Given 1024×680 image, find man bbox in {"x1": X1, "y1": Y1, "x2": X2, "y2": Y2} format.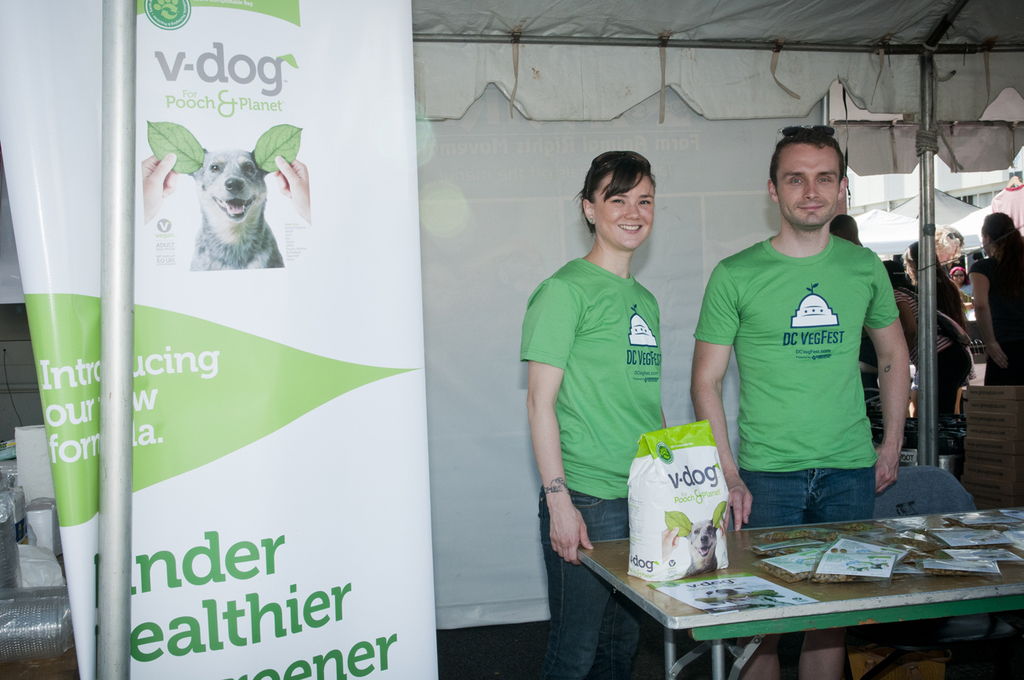
{"x1": 705, "y1": 108, "x2": 928, "y2": 580}.
